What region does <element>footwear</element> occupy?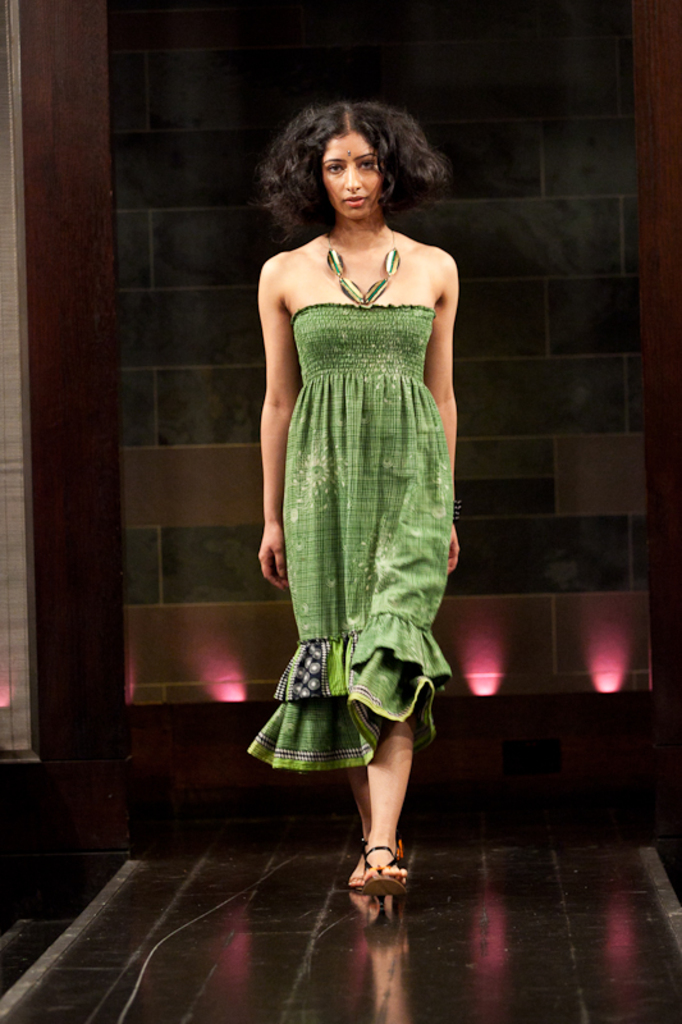
344,845,375,893.
